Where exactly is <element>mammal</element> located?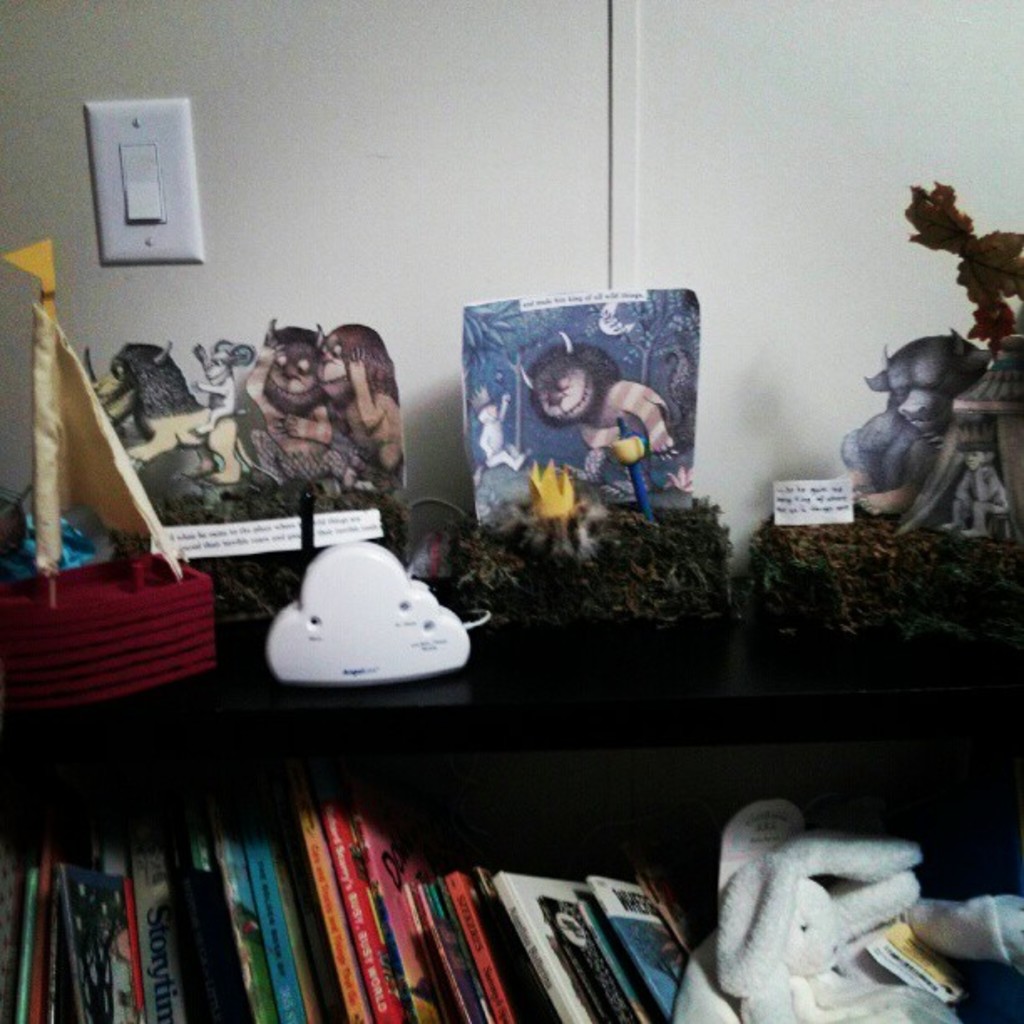
Its bounding box is bbox=[843, 328, 987, 515].
